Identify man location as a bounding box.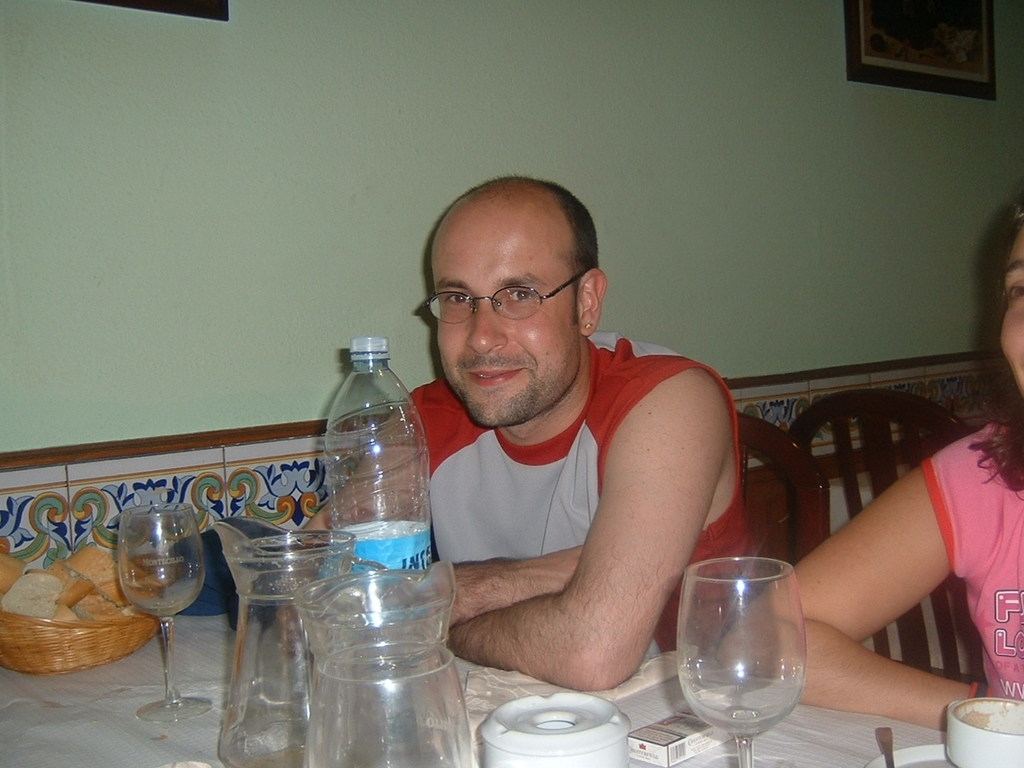
(311, 164, 739, 681).
